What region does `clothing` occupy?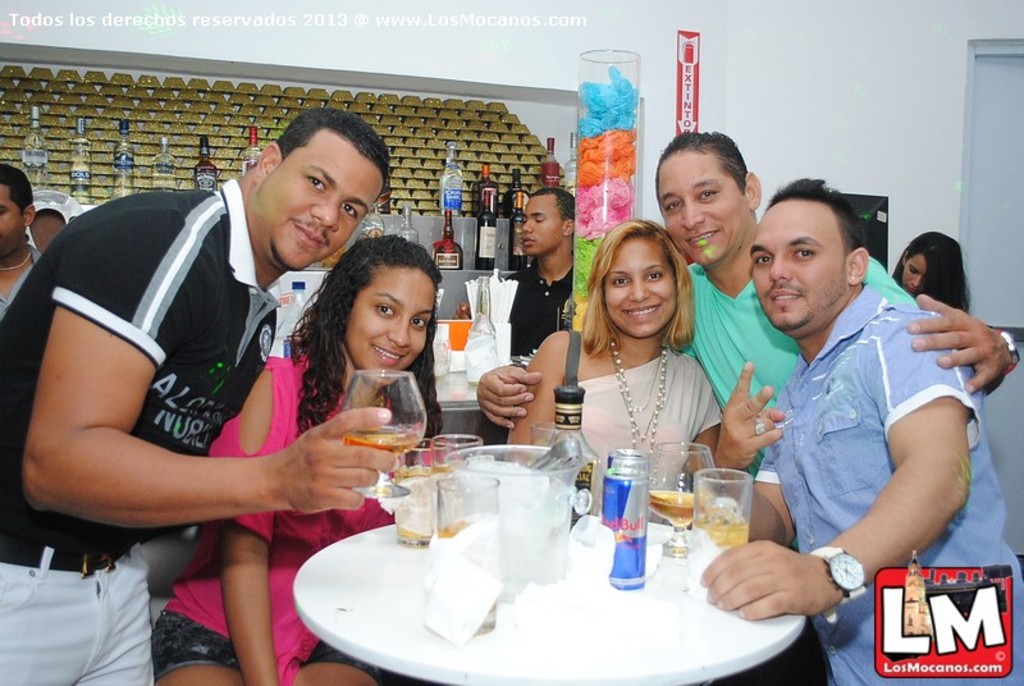
<box>550,344,721,512</box>.
